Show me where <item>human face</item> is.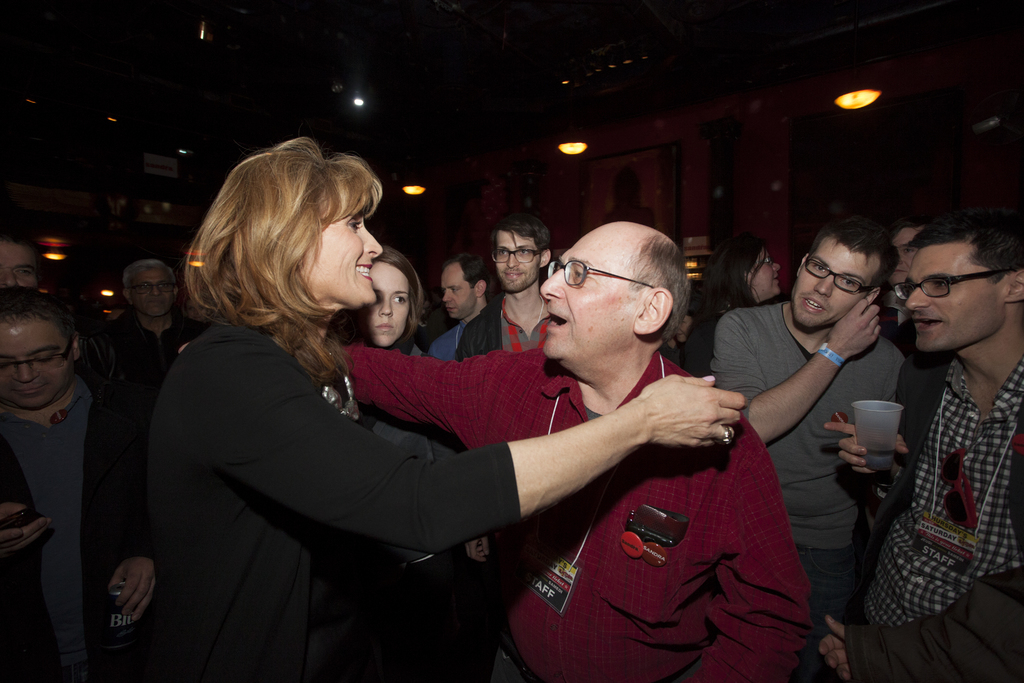
<item>human face</item> is at 789:238:879:329.
